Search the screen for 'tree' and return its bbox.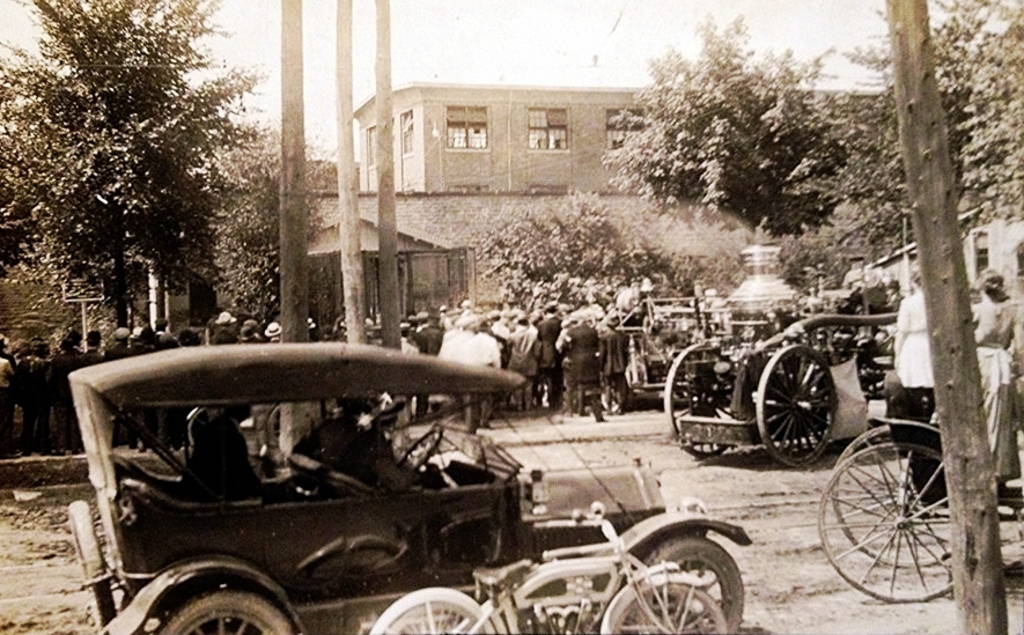
Found: [x1=204, y1=109, x2=339, y2=325].
